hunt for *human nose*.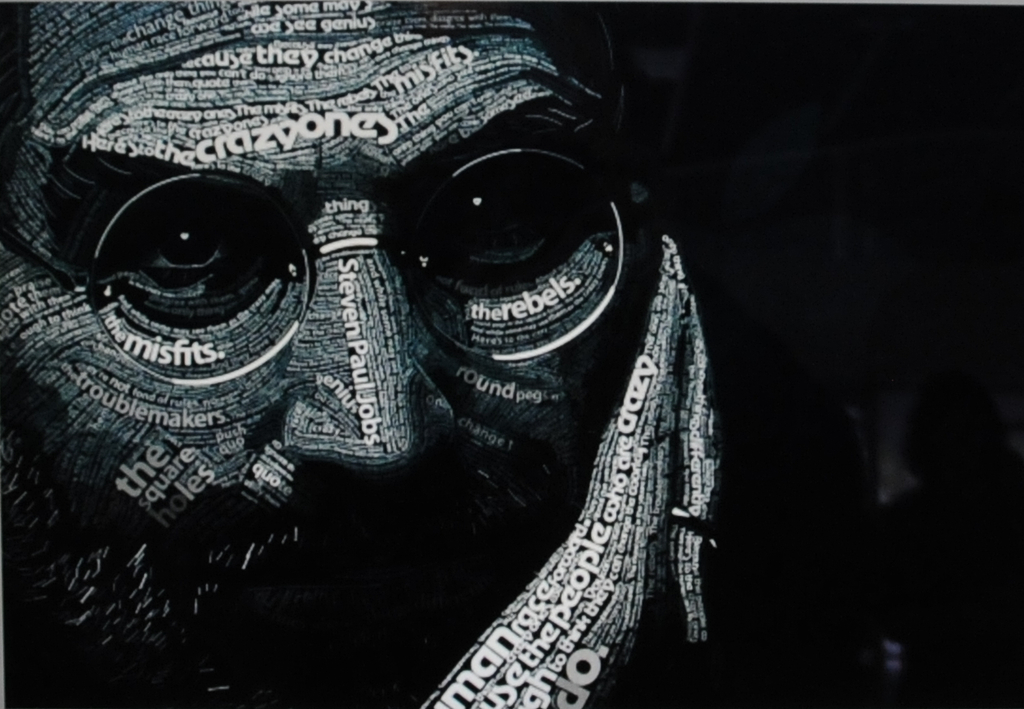
Hunted down at Rect(283, 221, 466, 466).
